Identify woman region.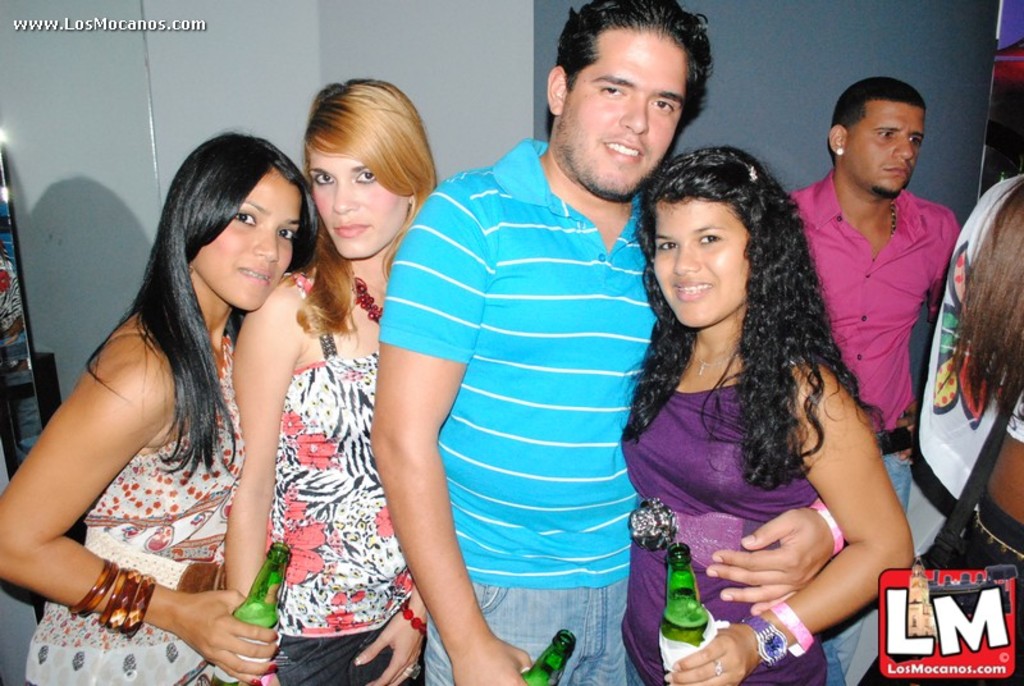
Region: {"x1": 881, "y1": 161, "x2": 1023, "y2": 685}.
